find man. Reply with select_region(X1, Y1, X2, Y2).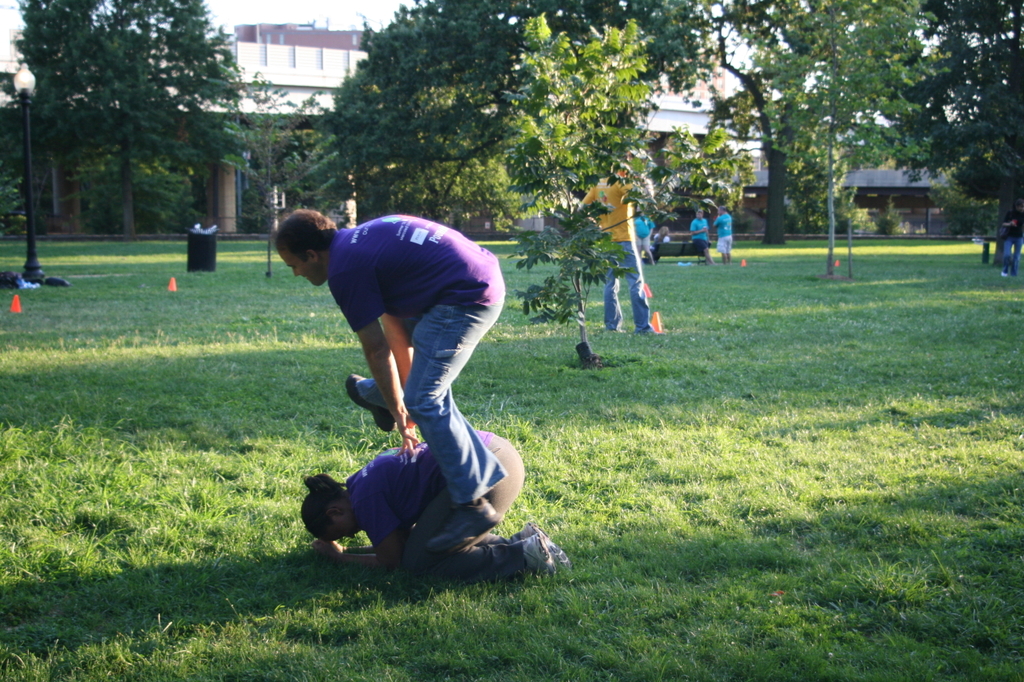
select_region(632, 209, 653, 259).
